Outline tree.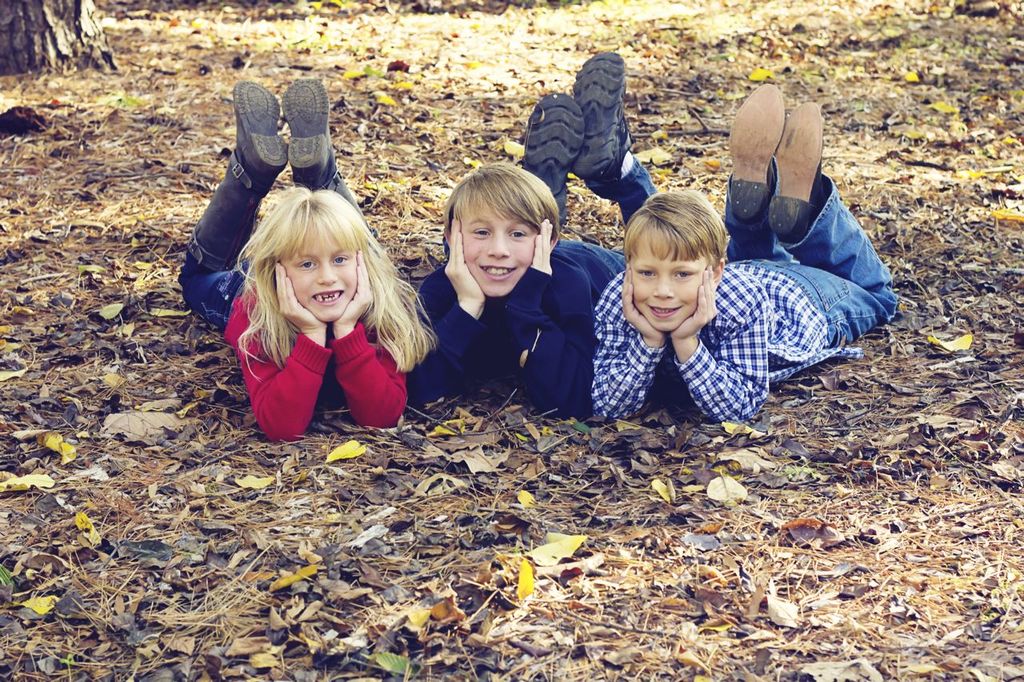
Outline: box(2, 0, 103, 75).
